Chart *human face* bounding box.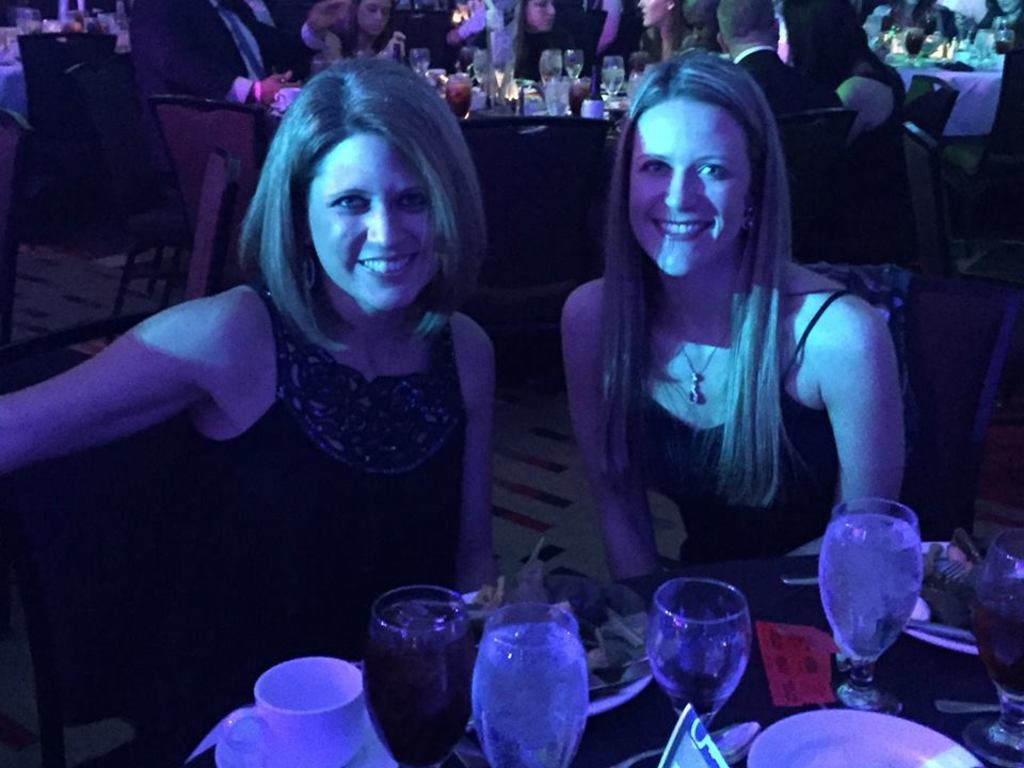
Charted: (522, 0, 558, 37).
